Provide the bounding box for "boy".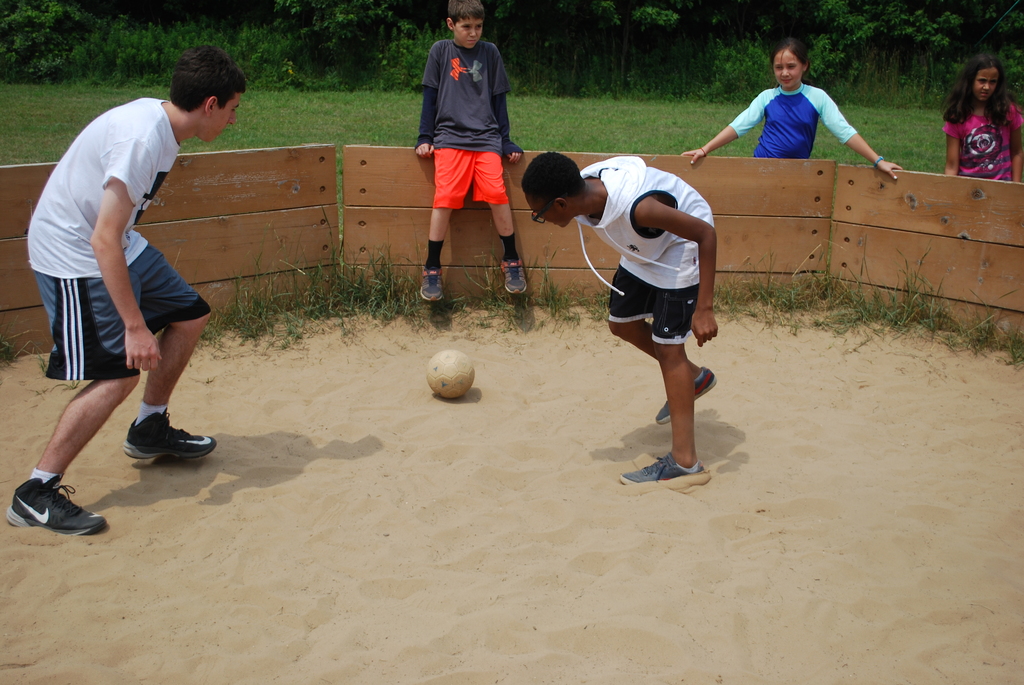
detection(412, 0, 524, 302).
